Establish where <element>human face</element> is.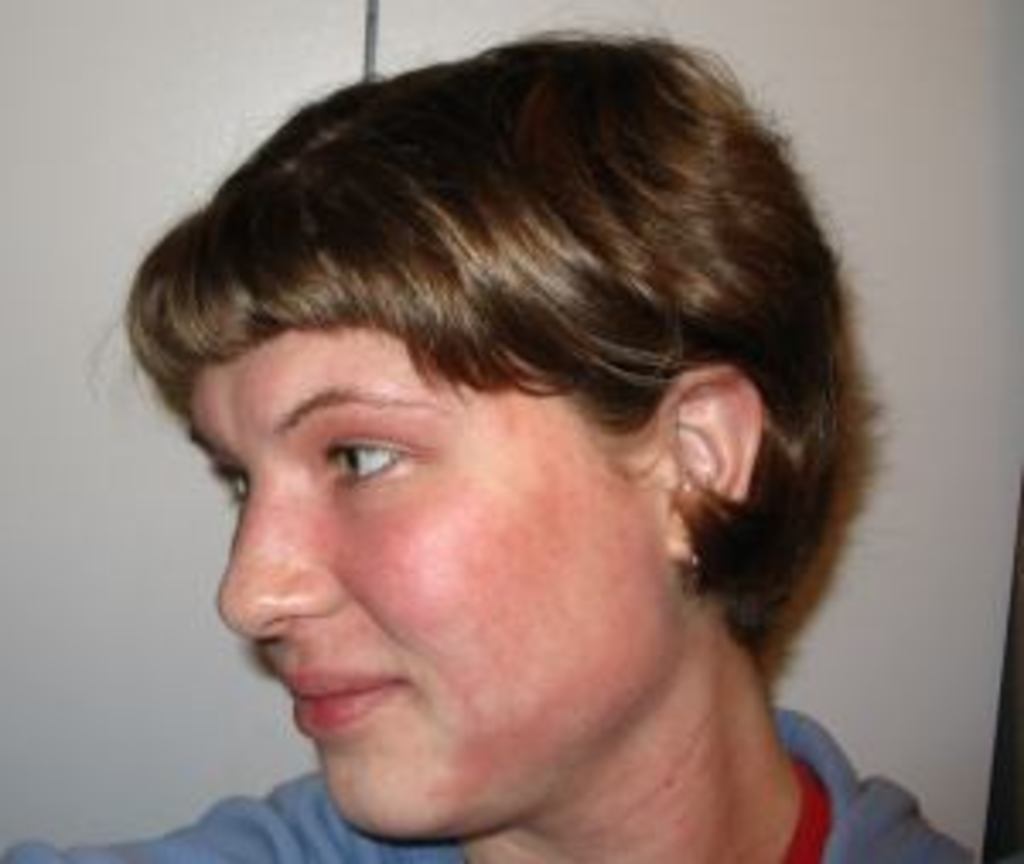
Established at pyautogui.locateOnScreen(184, 331, 669, 844).
